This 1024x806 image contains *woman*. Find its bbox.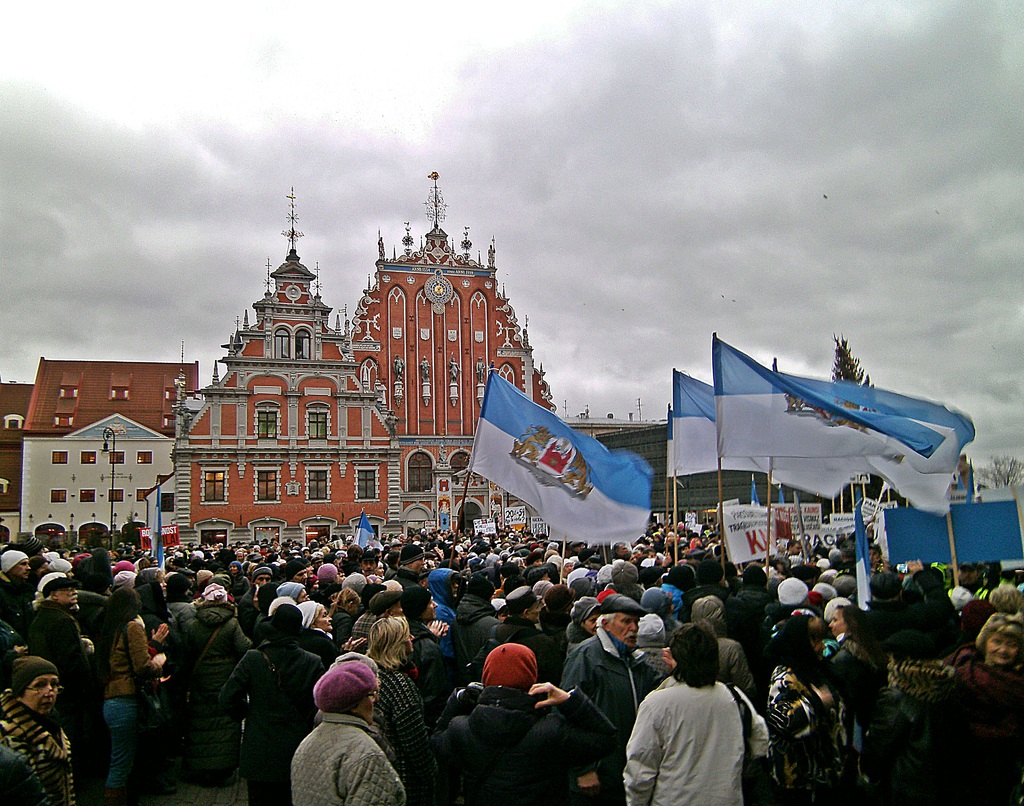
[227,561,253,593].
